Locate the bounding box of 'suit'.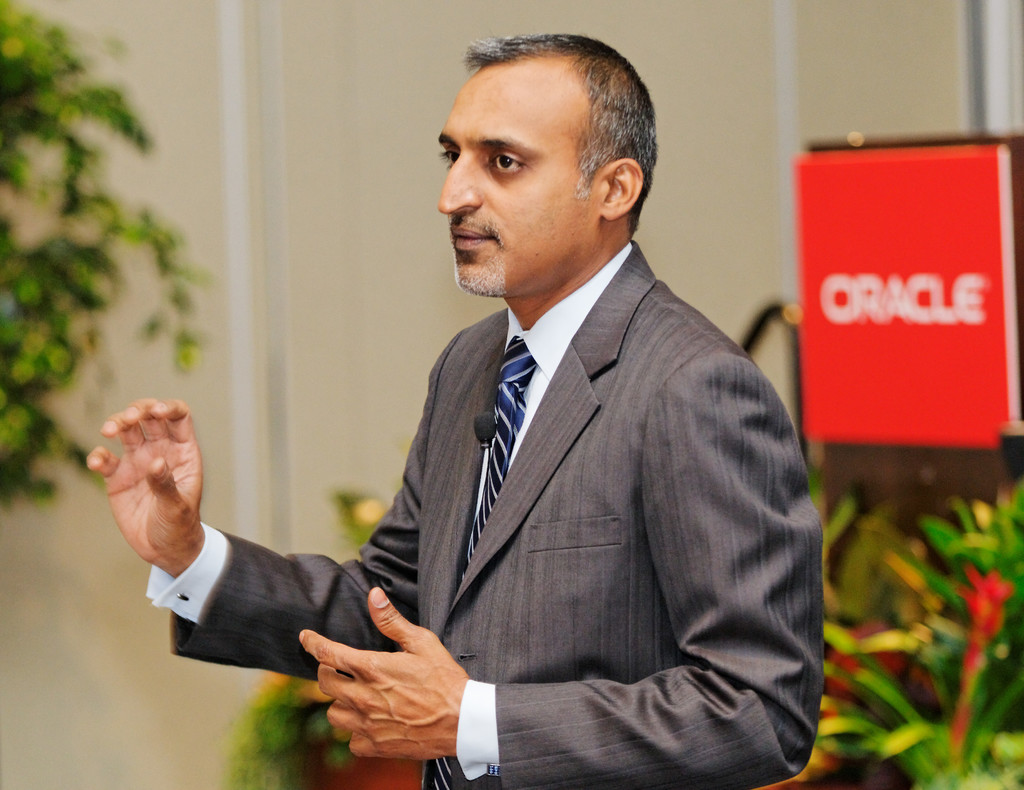
Bounding box: l=171, t=239, r=829, b=789.
